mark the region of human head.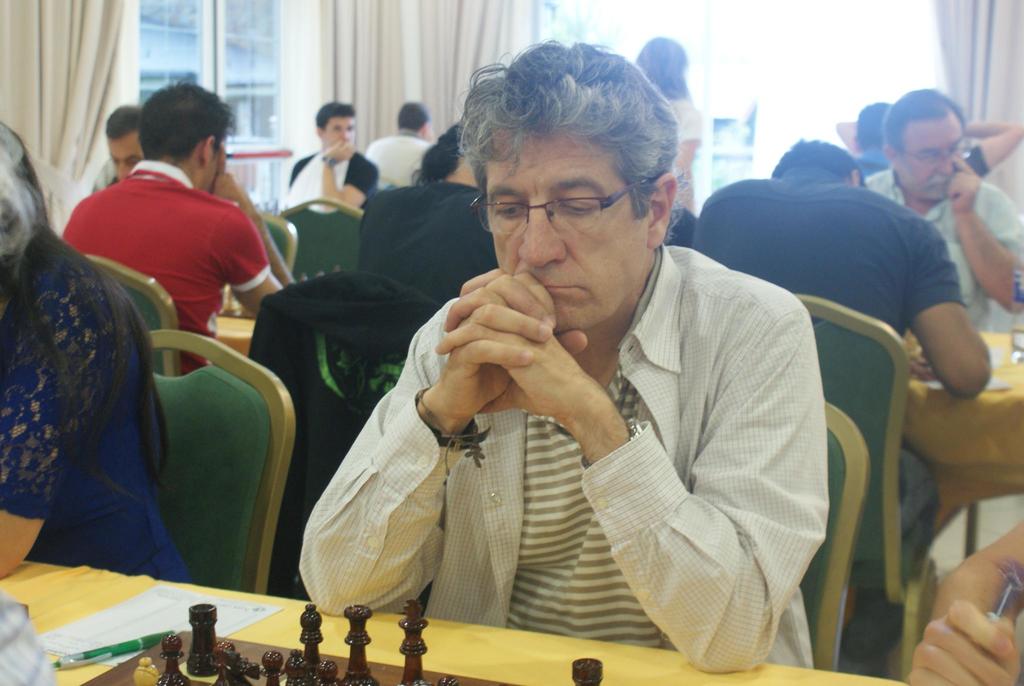
Region: detection(316, 101, 355, 151).
